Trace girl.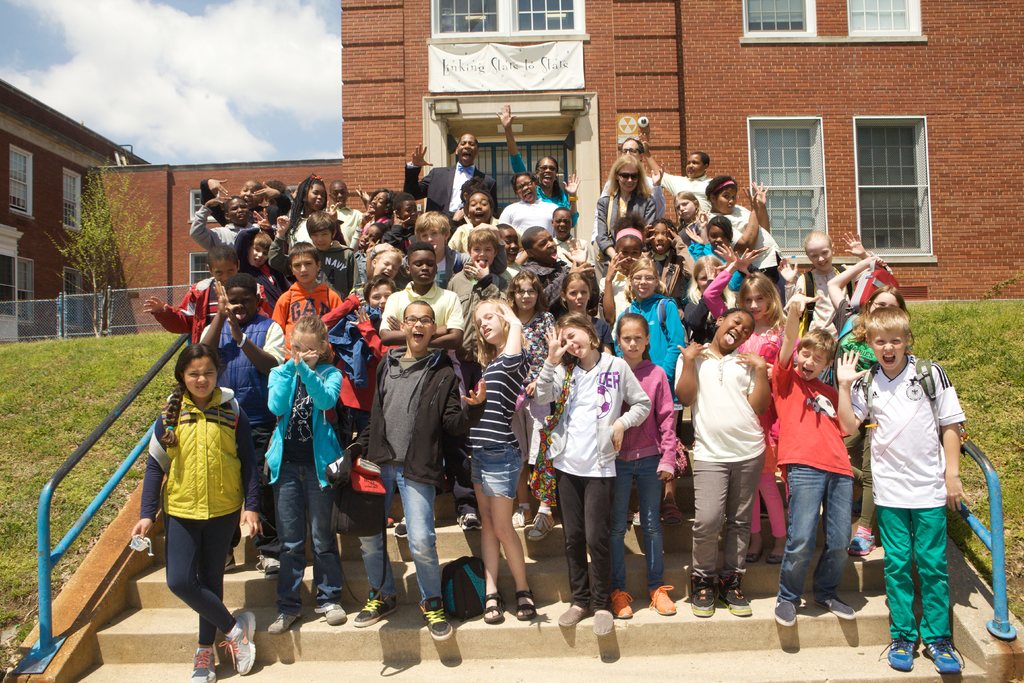
Traced to [x1=127, y1=336, x2=257, y2=679].
